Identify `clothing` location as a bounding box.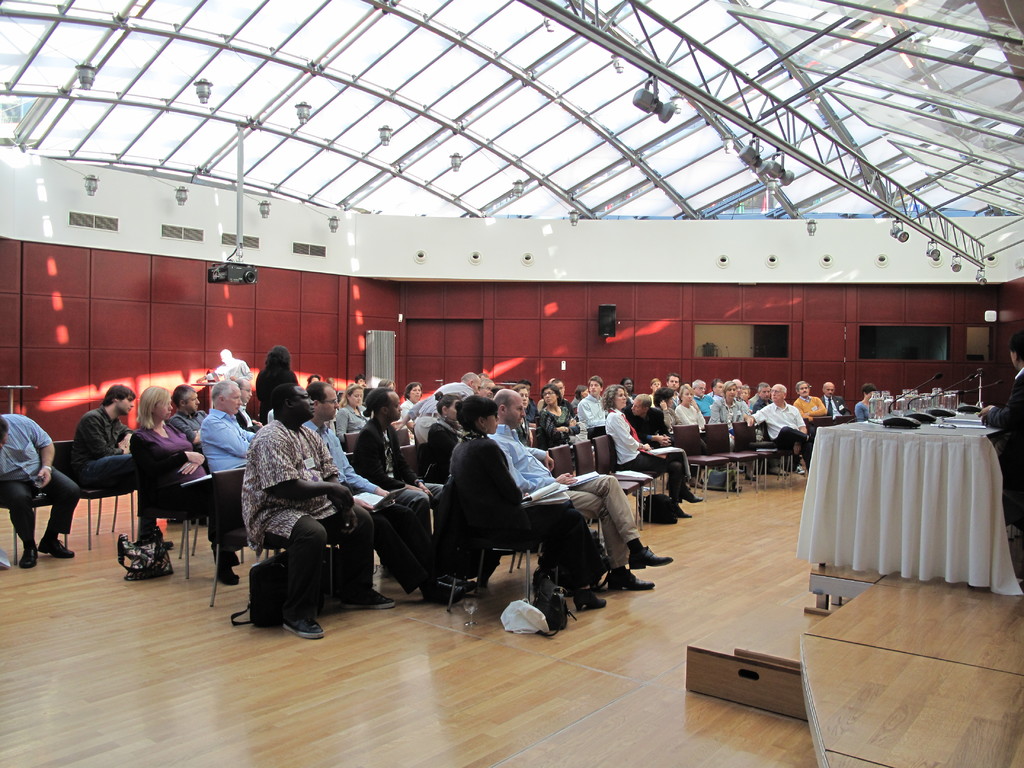
[748, 400, 767, 406].
